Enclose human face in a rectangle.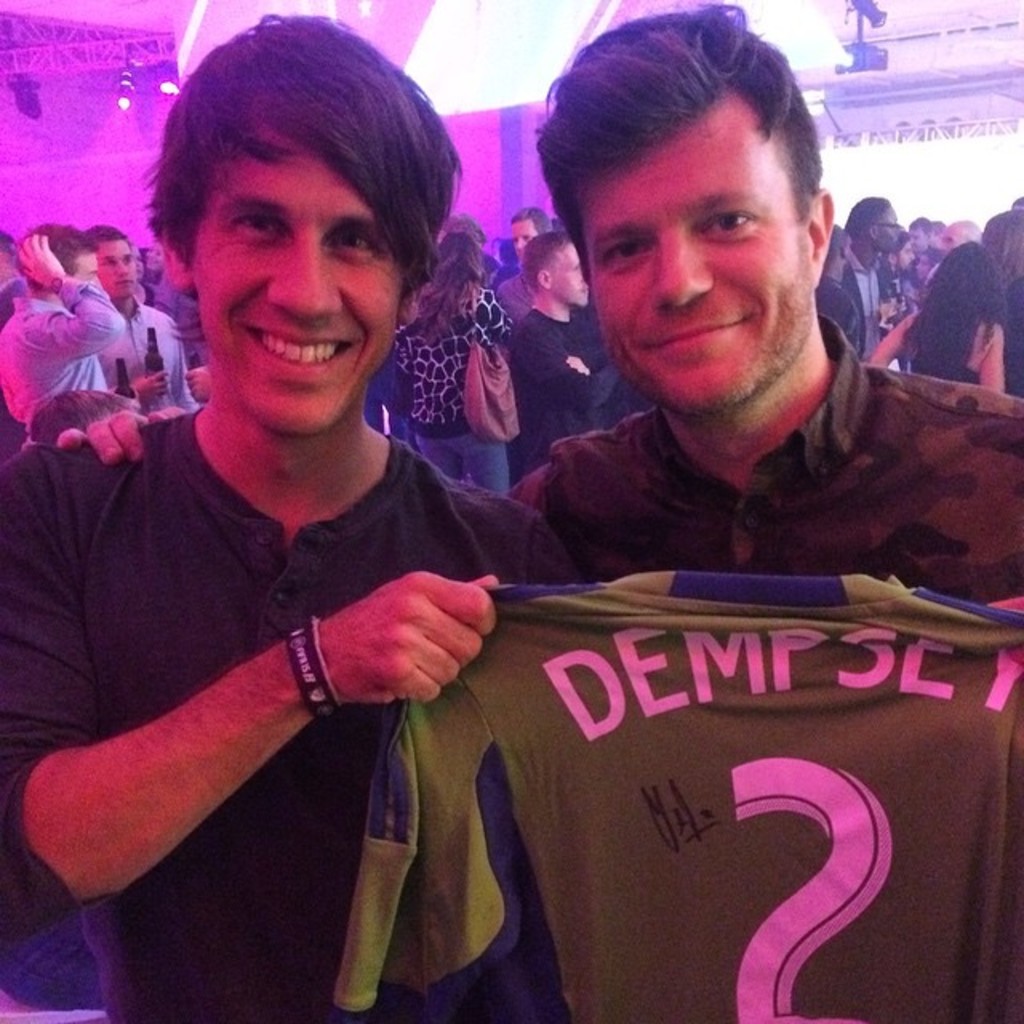
pyautogui.locateOnScreen(589, 142, 816, 418).
